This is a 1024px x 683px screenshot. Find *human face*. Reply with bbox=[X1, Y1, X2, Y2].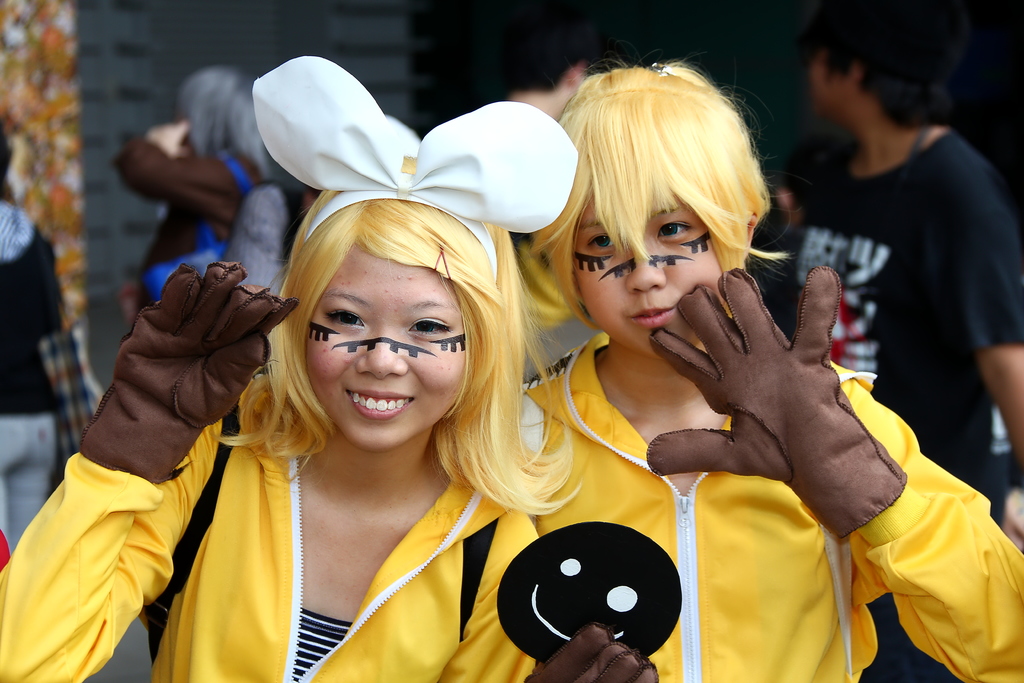
bbox=[810, 45, 855, 122].
